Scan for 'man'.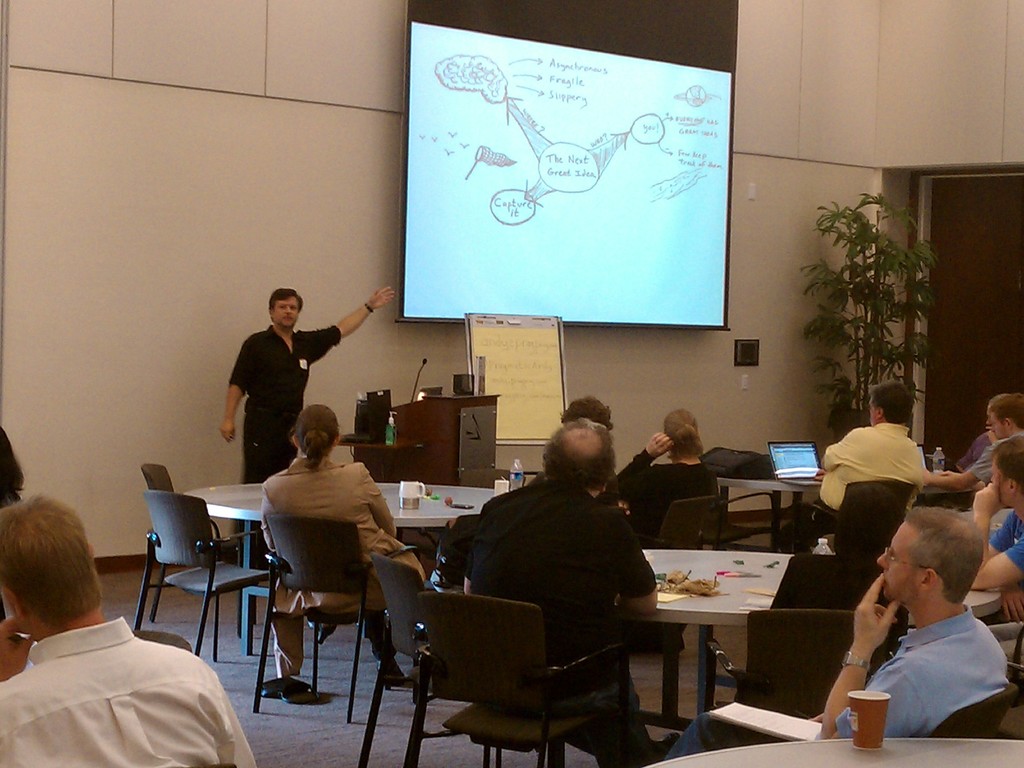
Scan result: [x1=925, y1=401, x2=1023, y2=497].
